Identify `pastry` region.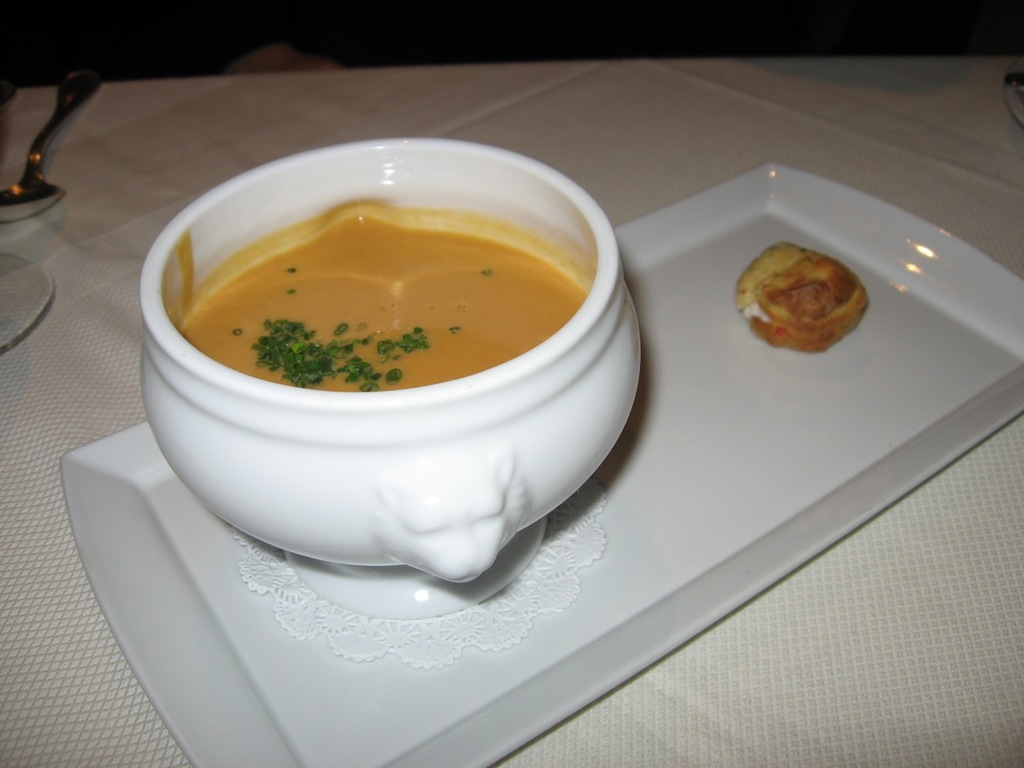
Region: [left=722, top=242, right=876, bottom=358].
